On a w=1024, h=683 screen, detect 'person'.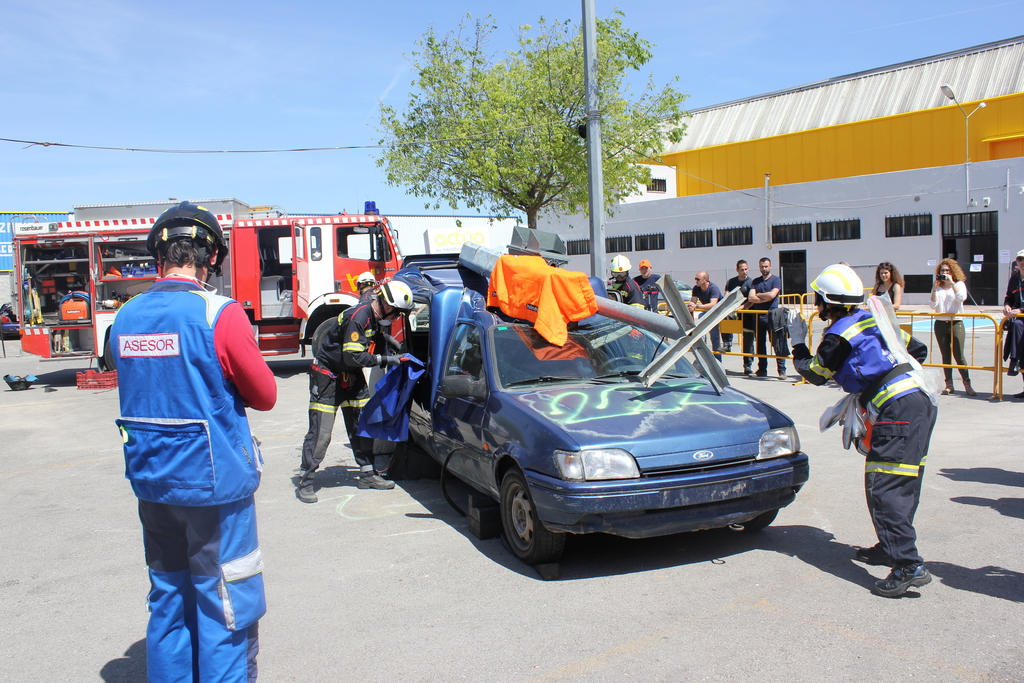
region(685, 270, 727, 363).
